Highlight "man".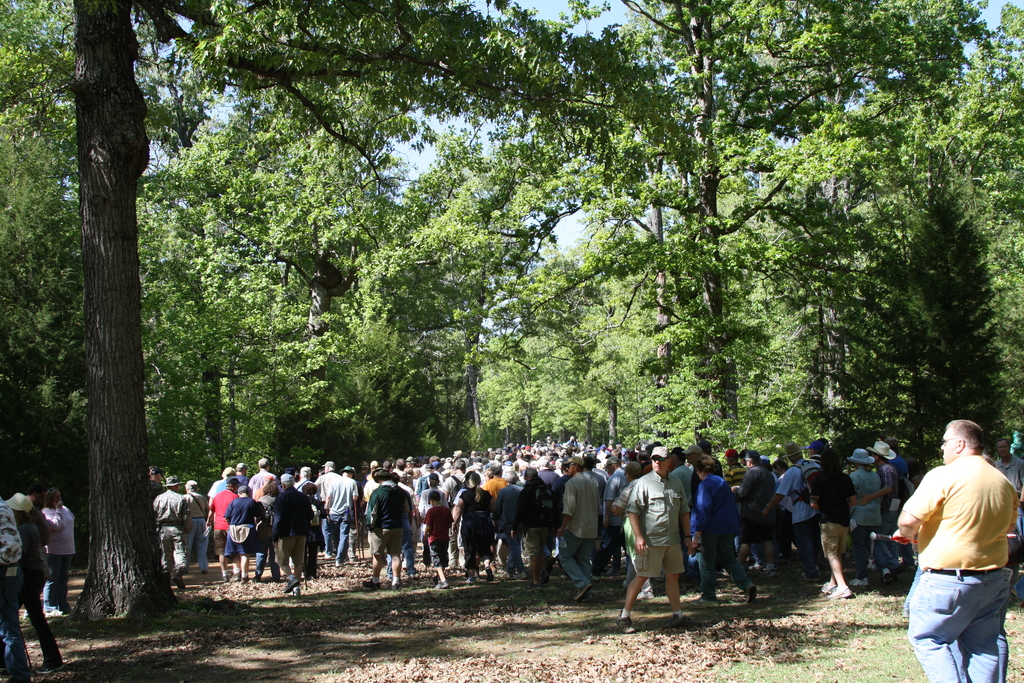
Highlighted region: [left=892, top=395, right=1018, bottom=682].
